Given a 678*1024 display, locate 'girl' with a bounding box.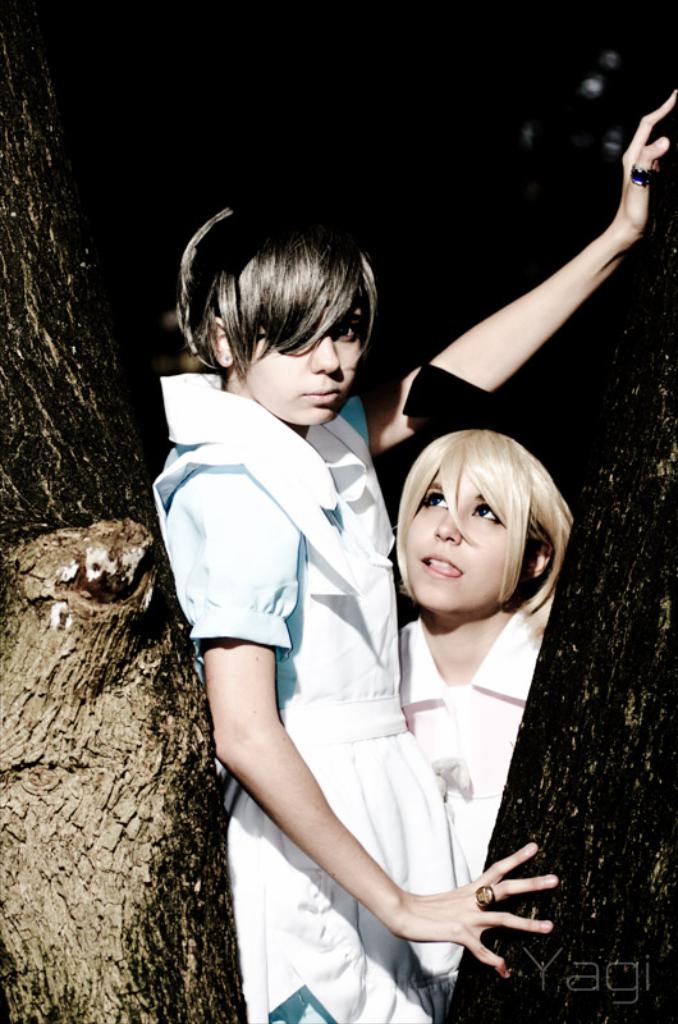
Located: rect(398, 430, 573, 887).
